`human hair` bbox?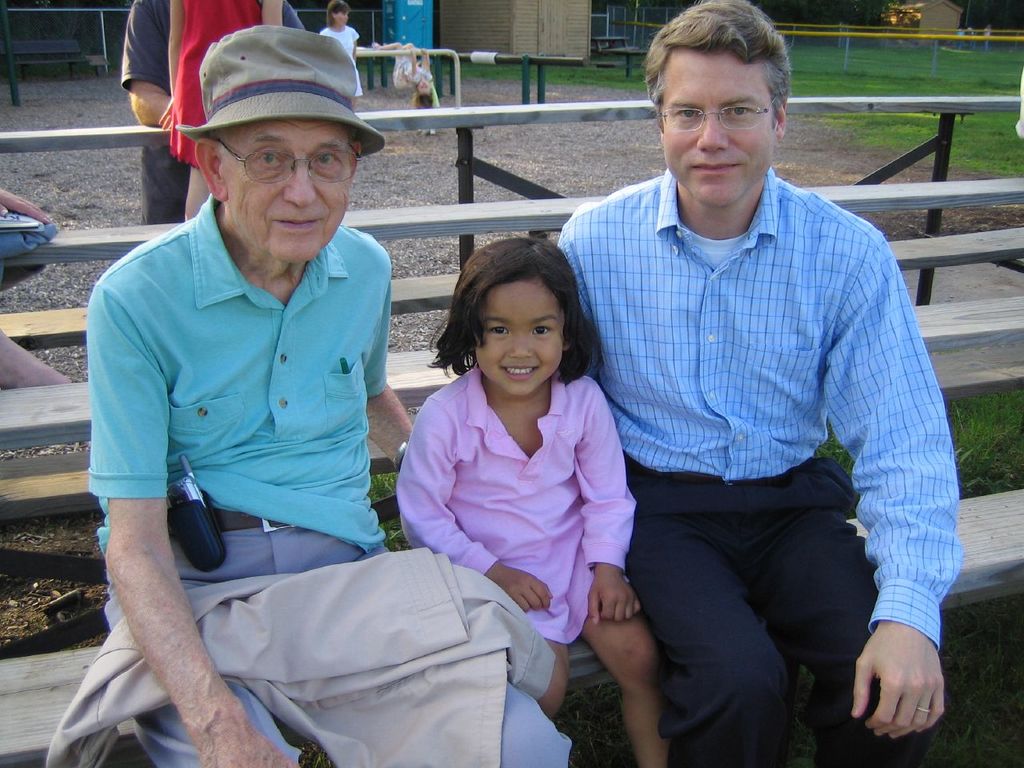
BBox(418, 238, 578, 415)
